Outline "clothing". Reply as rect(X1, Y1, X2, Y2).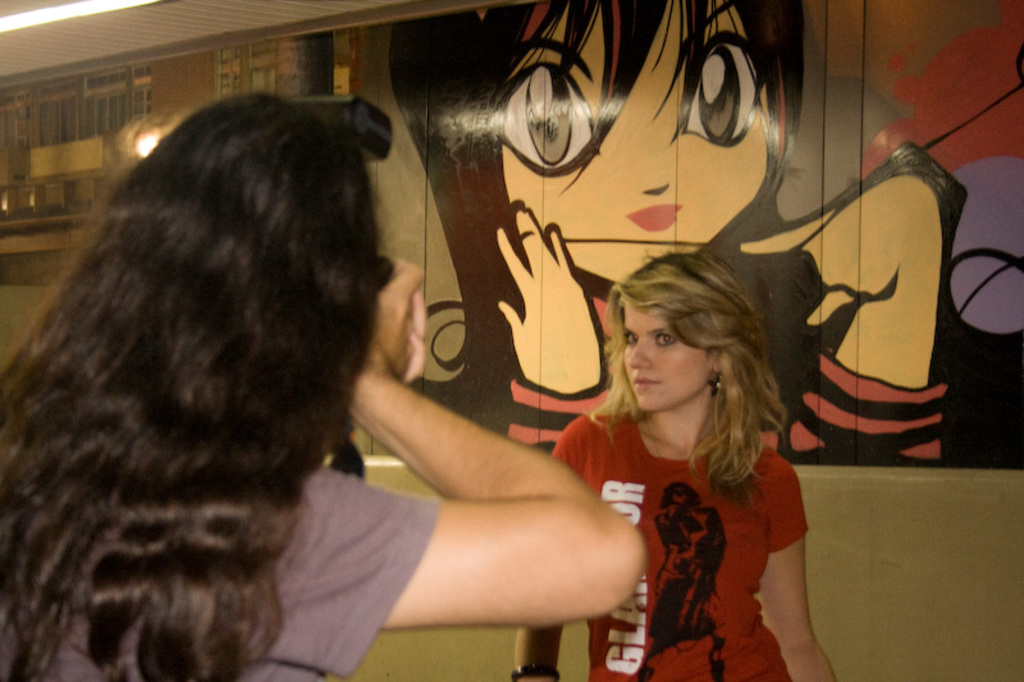
rect(540, 353, 831, 659).
